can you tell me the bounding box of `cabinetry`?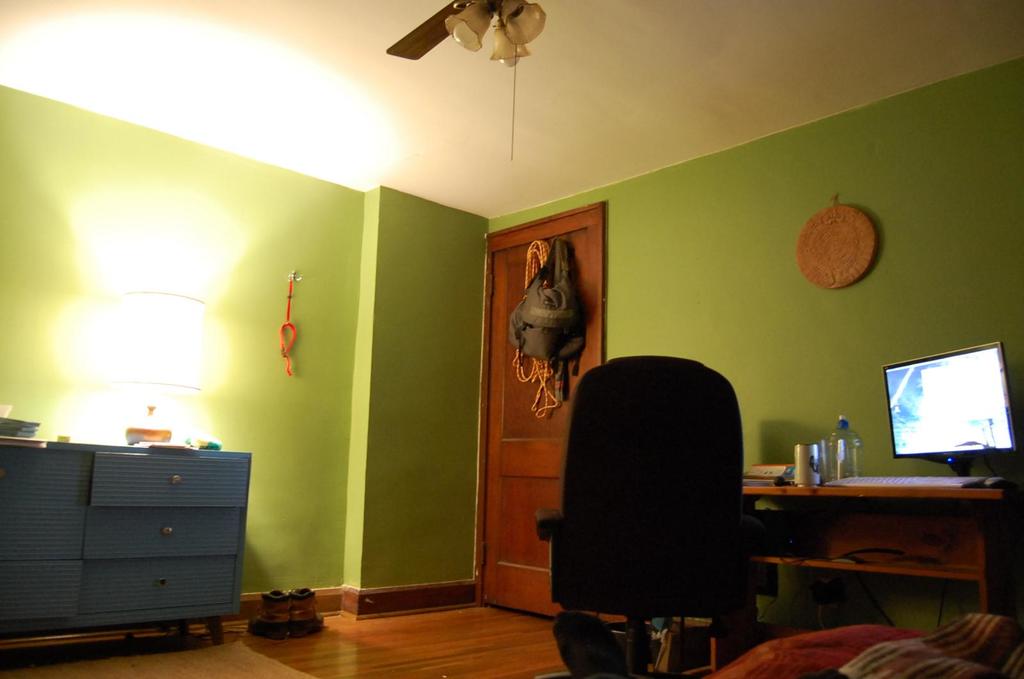
rect(3, 372, 259, 653).
